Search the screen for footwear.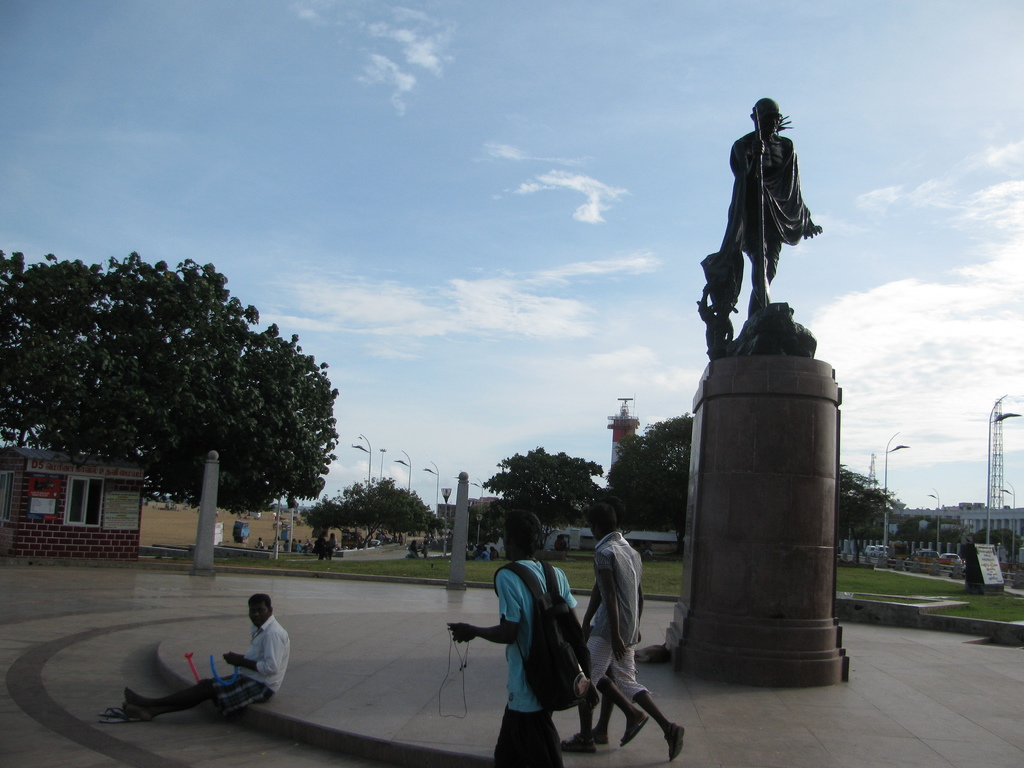
Found at bbox=[559, 732, 596, 755].
